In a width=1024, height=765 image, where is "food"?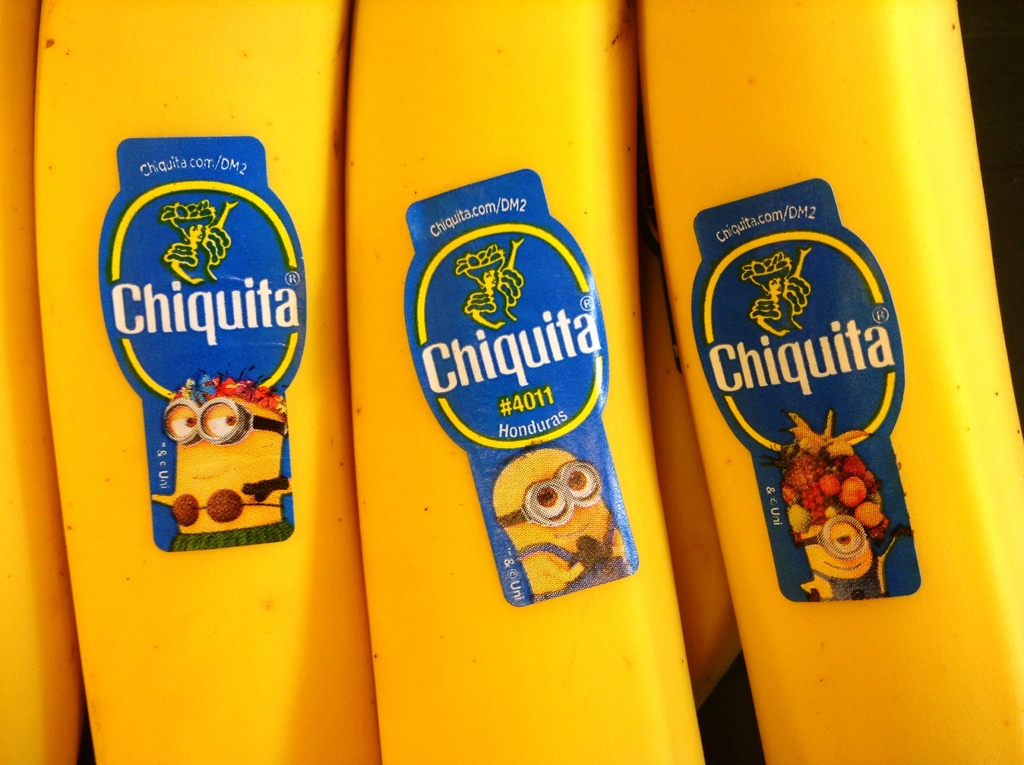
792,423,890,529.
